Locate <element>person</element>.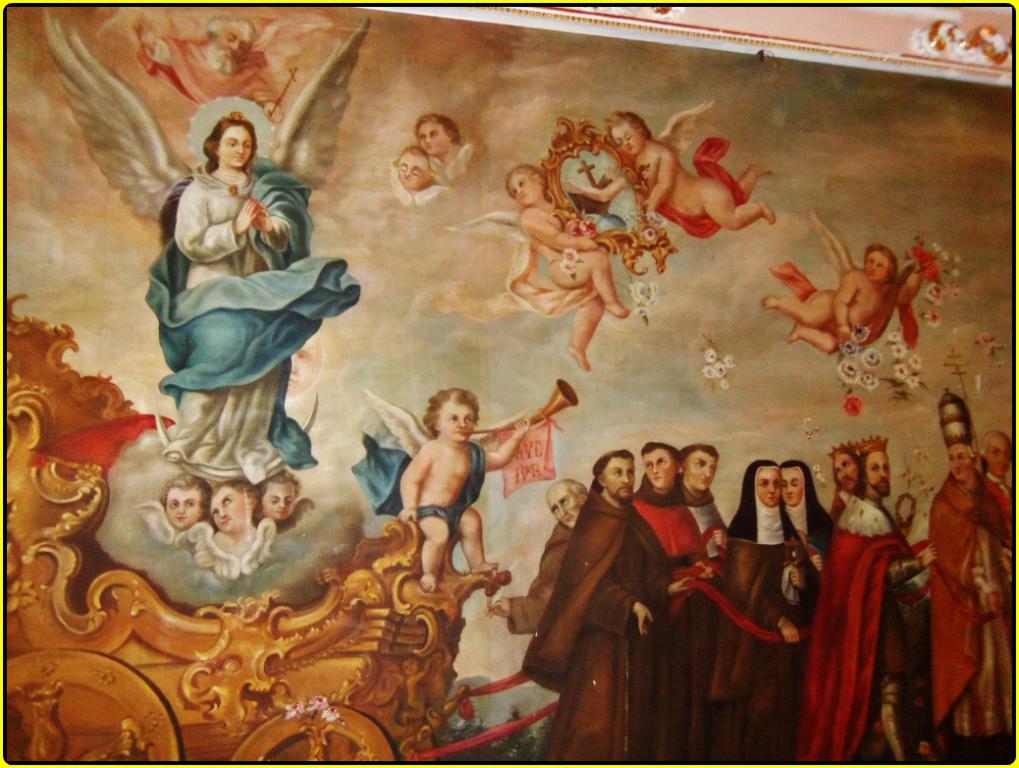
Bounding box: x1=411 y1=115 x2=463 y2=168.
